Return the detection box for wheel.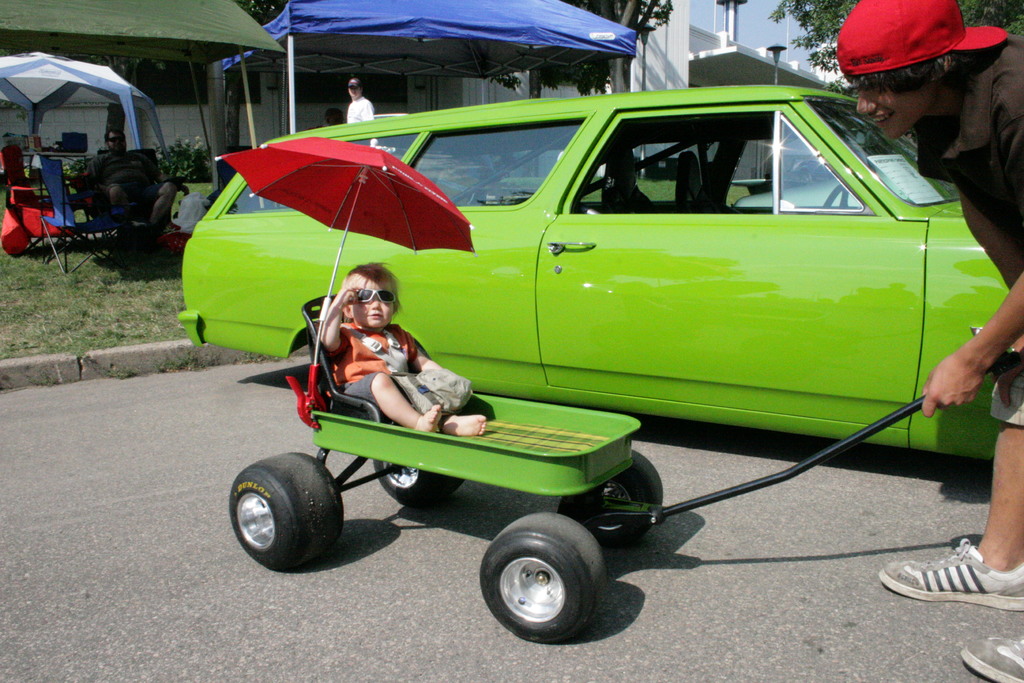
(556,450,665,539).
